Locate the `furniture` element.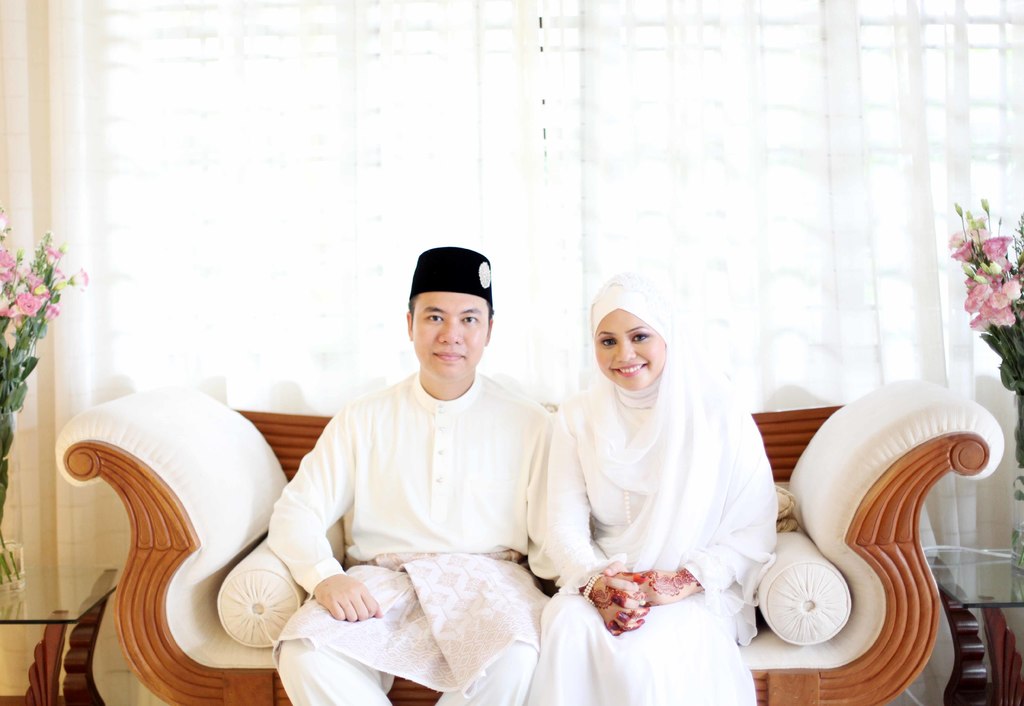
Element bbox: bbox=[56, 385, 1009, 705].
